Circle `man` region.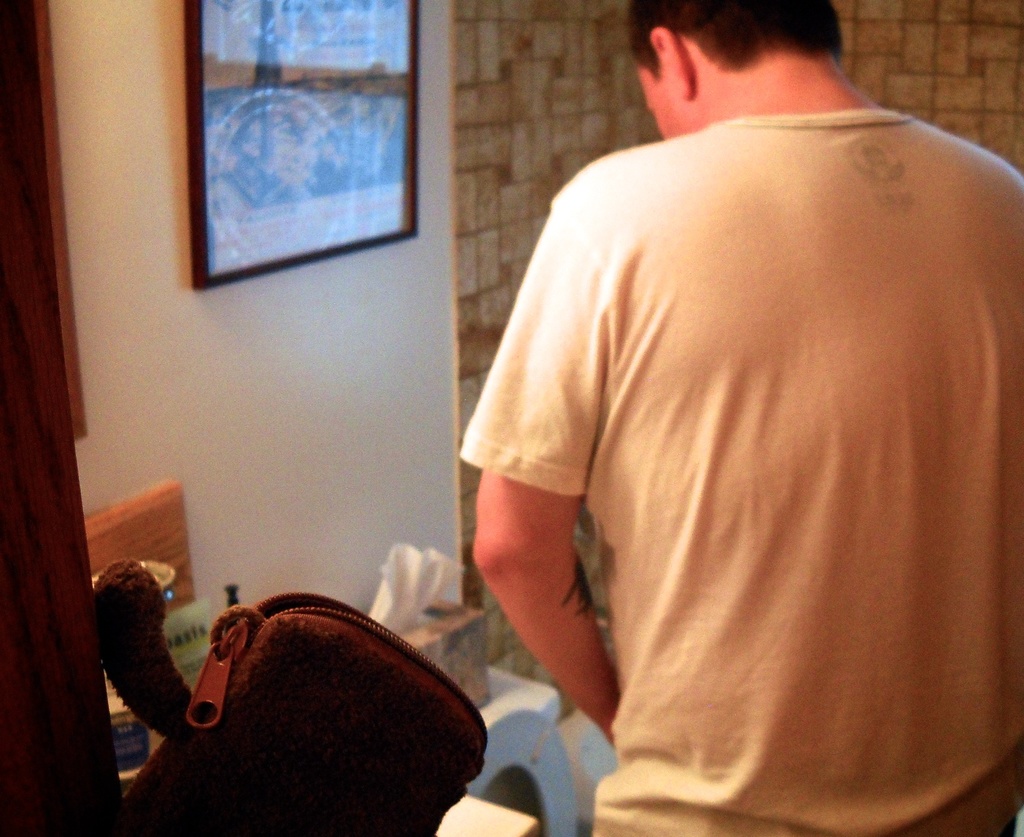
Region: bbox=[455, 0, 1023, 836].
